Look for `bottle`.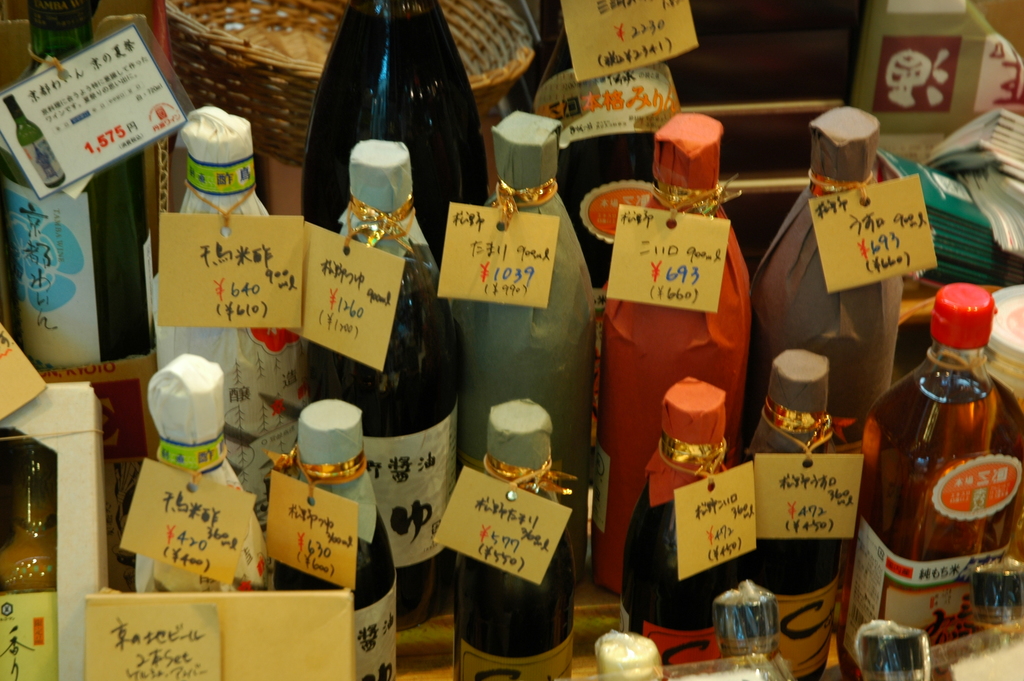
Found: BBox(533, 0, 683, 317).
